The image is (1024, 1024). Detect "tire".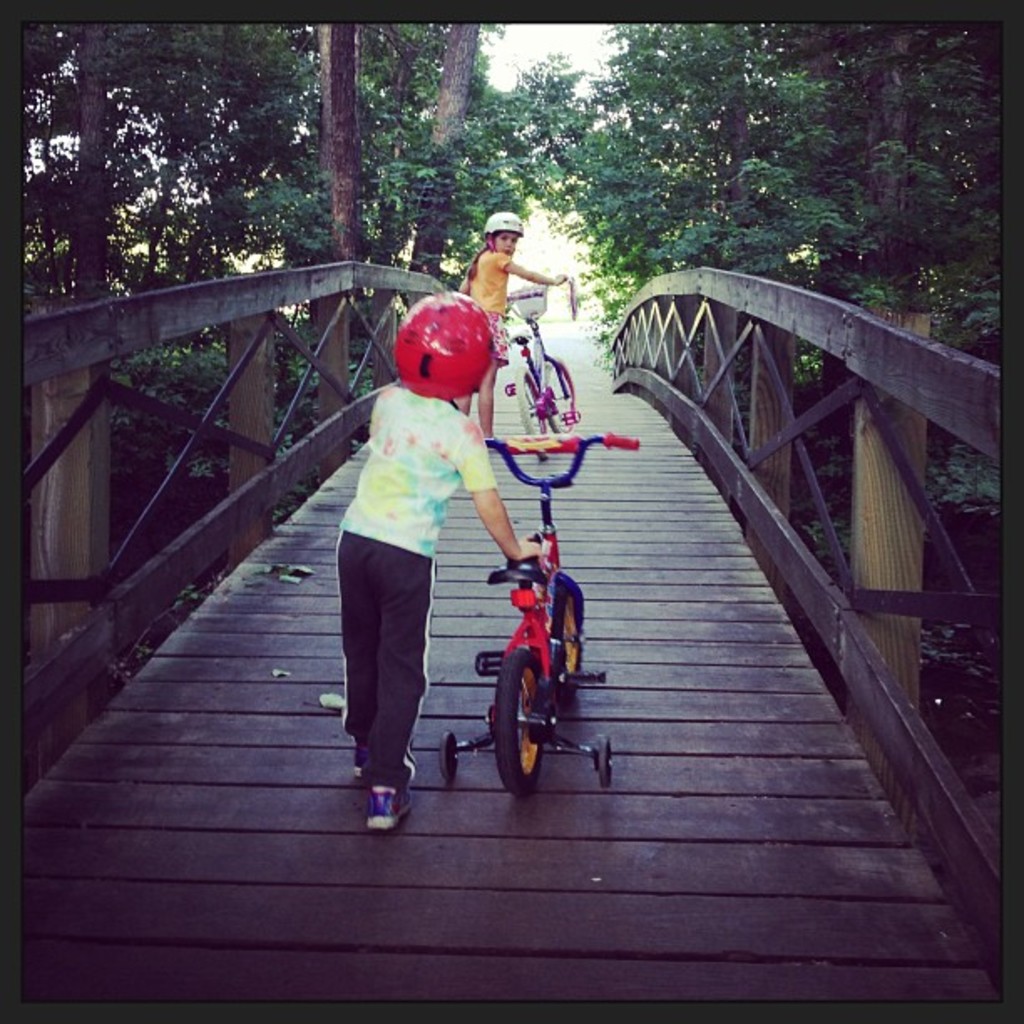
Detection: box(539, 340, 572, 425).
